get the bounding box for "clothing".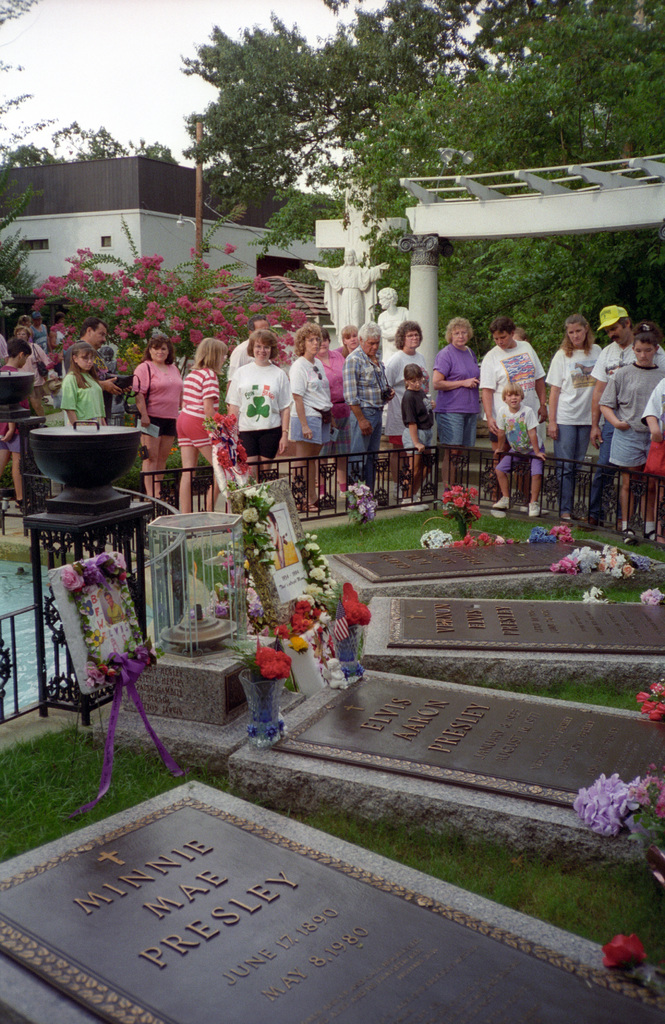
bbox=(60, 374, 105, 430).
